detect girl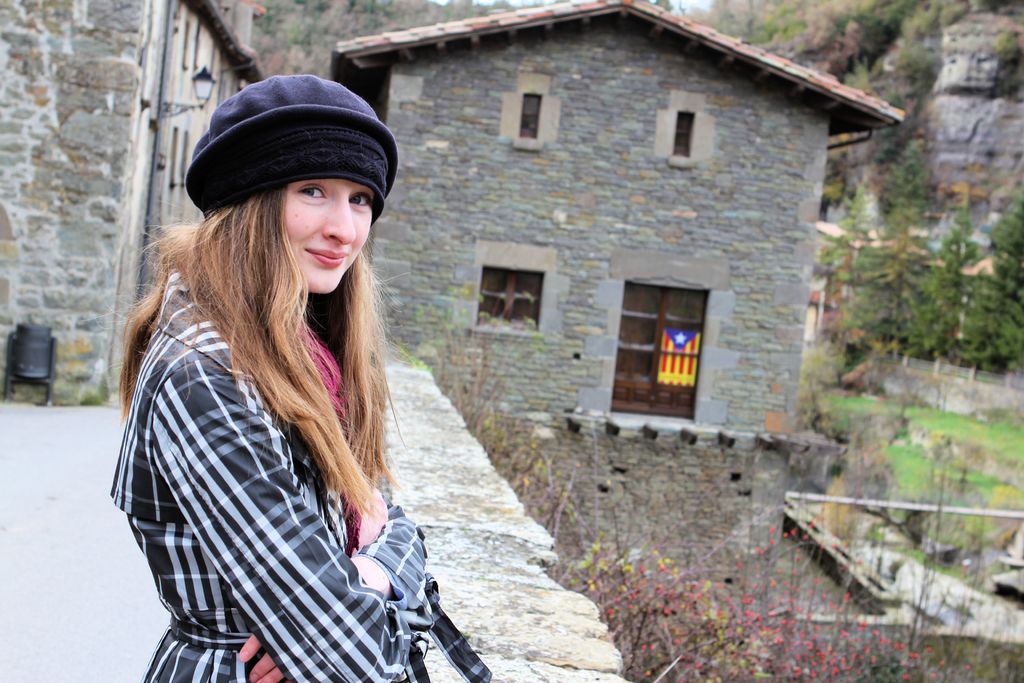
[left=108, top=73, right=493, bottom=682]
